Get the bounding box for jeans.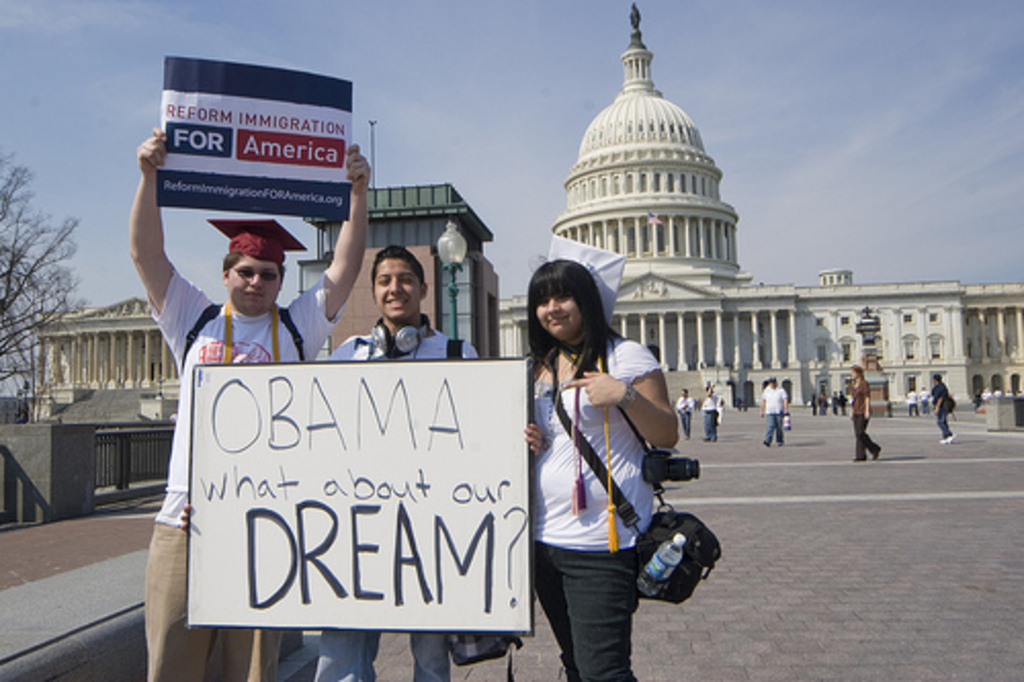
[680, 408, 692, 440].
